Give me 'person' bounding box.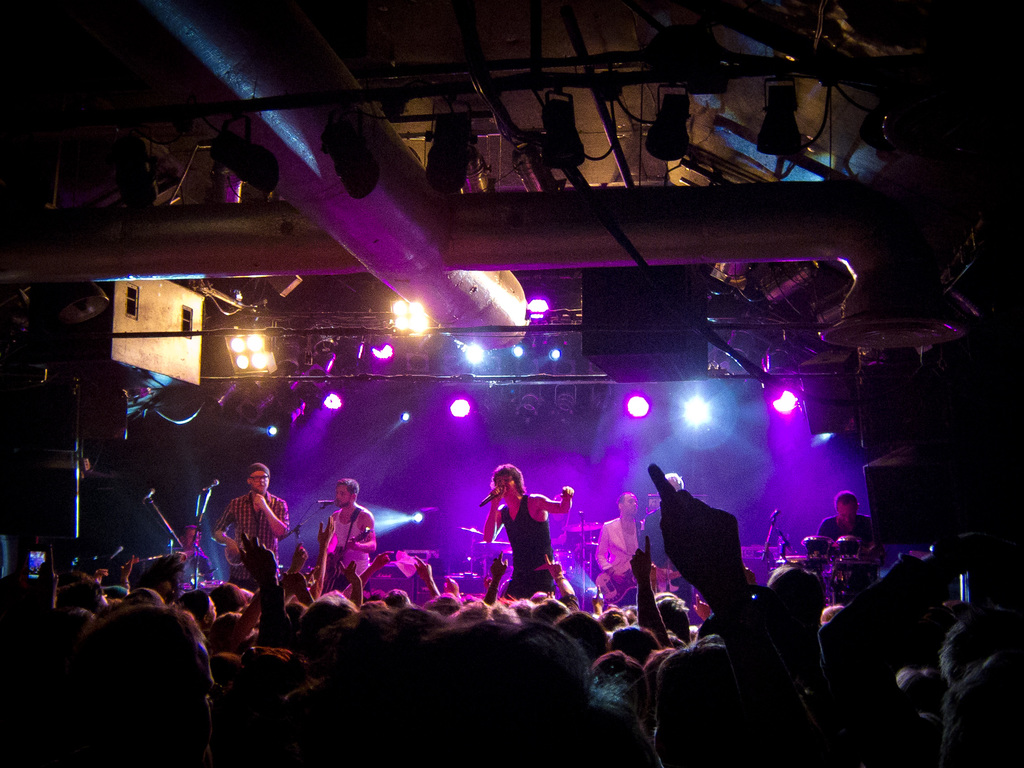
(left=593, top=492, right=659, bottom=589).
